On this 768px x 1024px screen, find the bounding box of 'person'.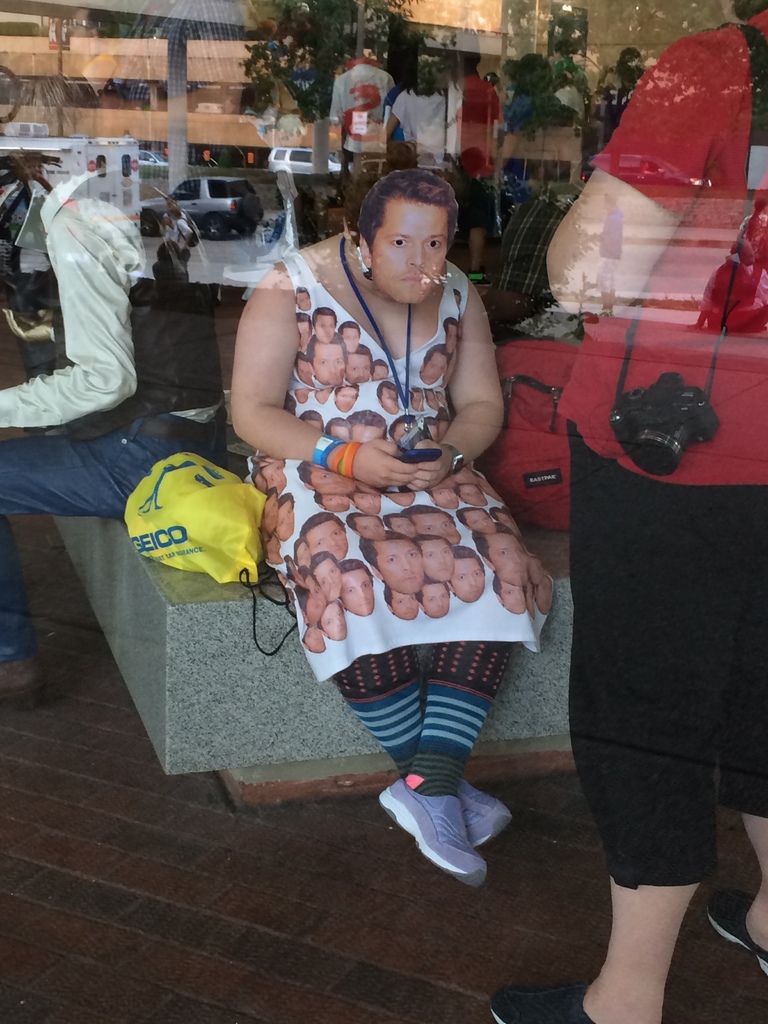
Bounding box: pyautogui.locateOnScreen(420, 340, 449, 386).
